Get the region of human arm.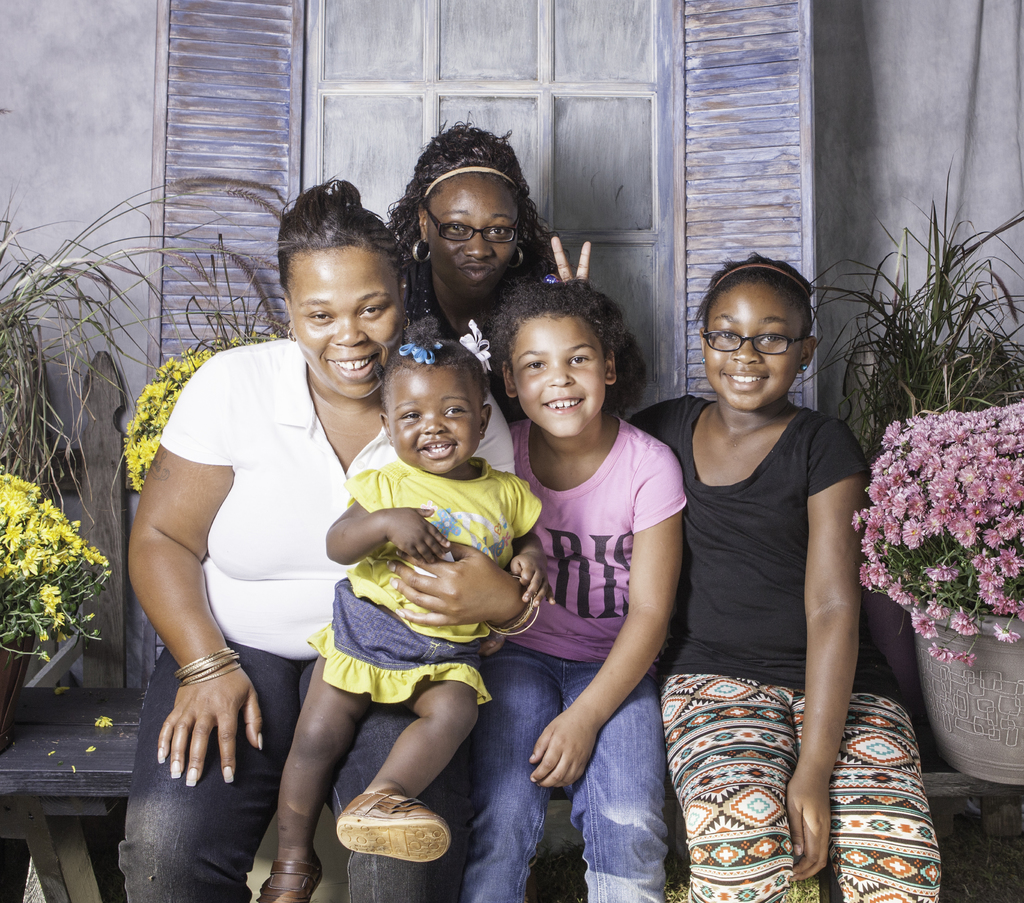
117:395:241:797.
